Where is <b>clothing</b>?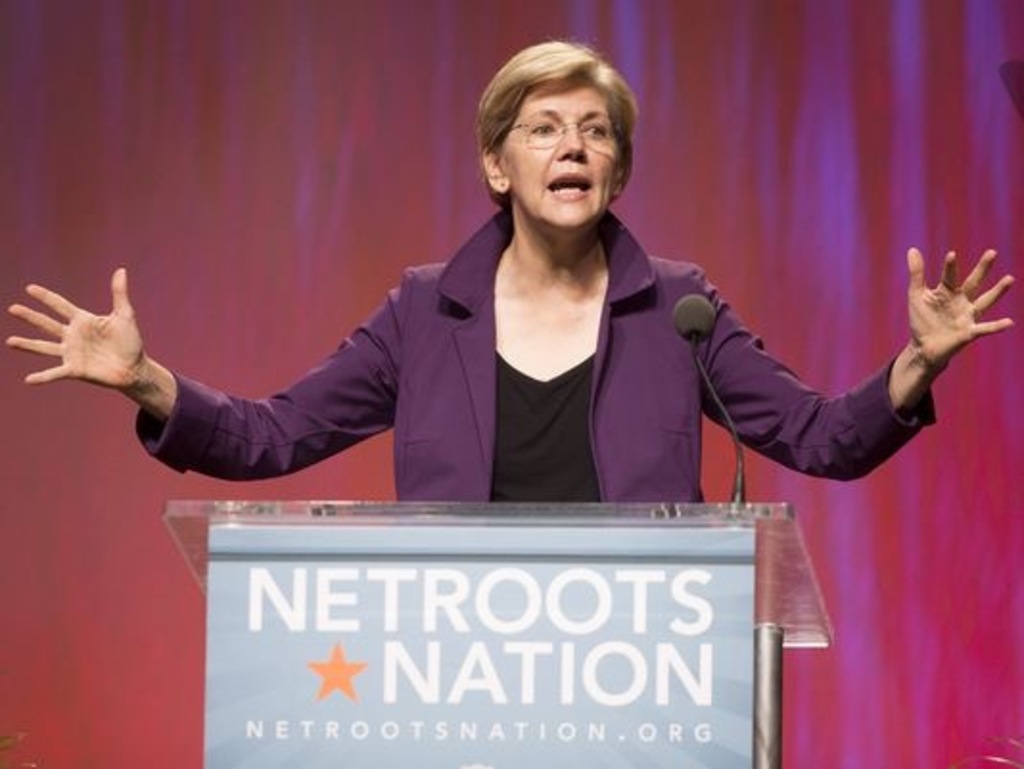
138, 199, 940, 527.
